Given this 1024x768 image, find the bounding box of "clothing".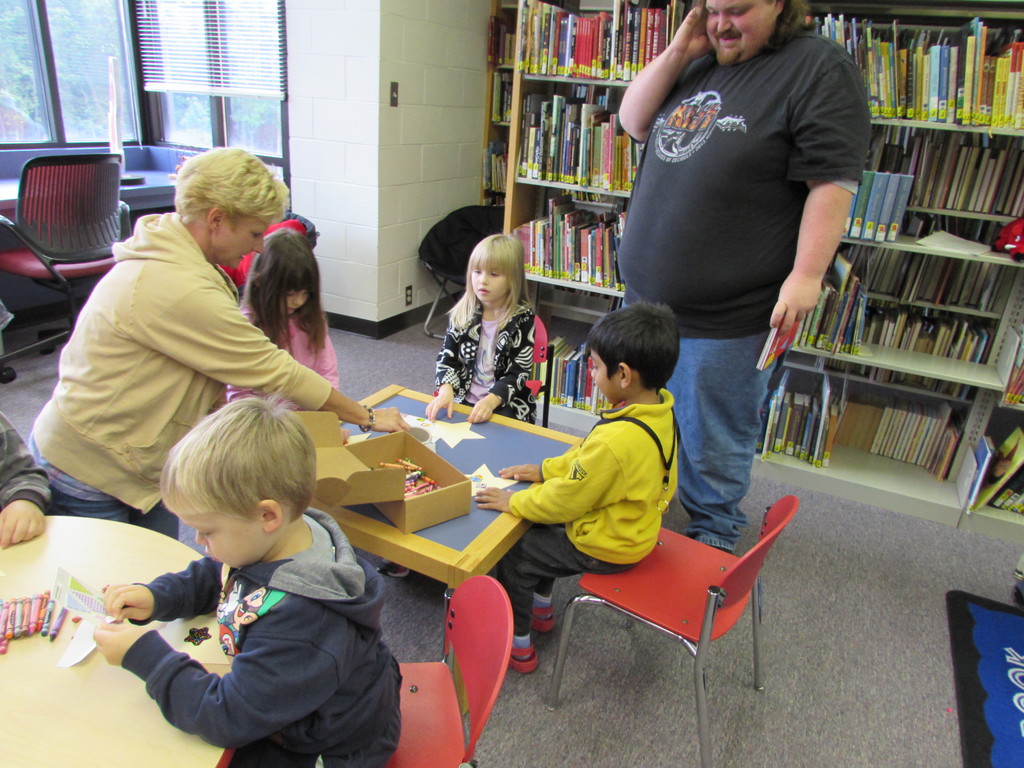
[0, 417, 49, 510].
